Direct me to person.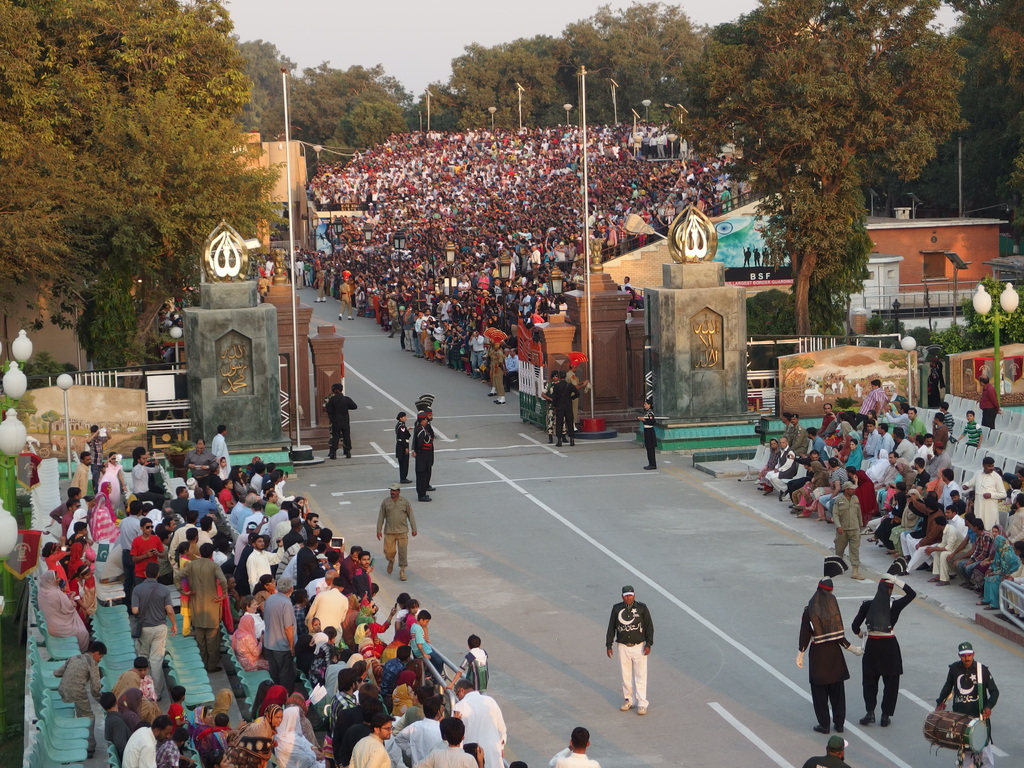
Direction: <region>602, 586, 655, 715</region>.
